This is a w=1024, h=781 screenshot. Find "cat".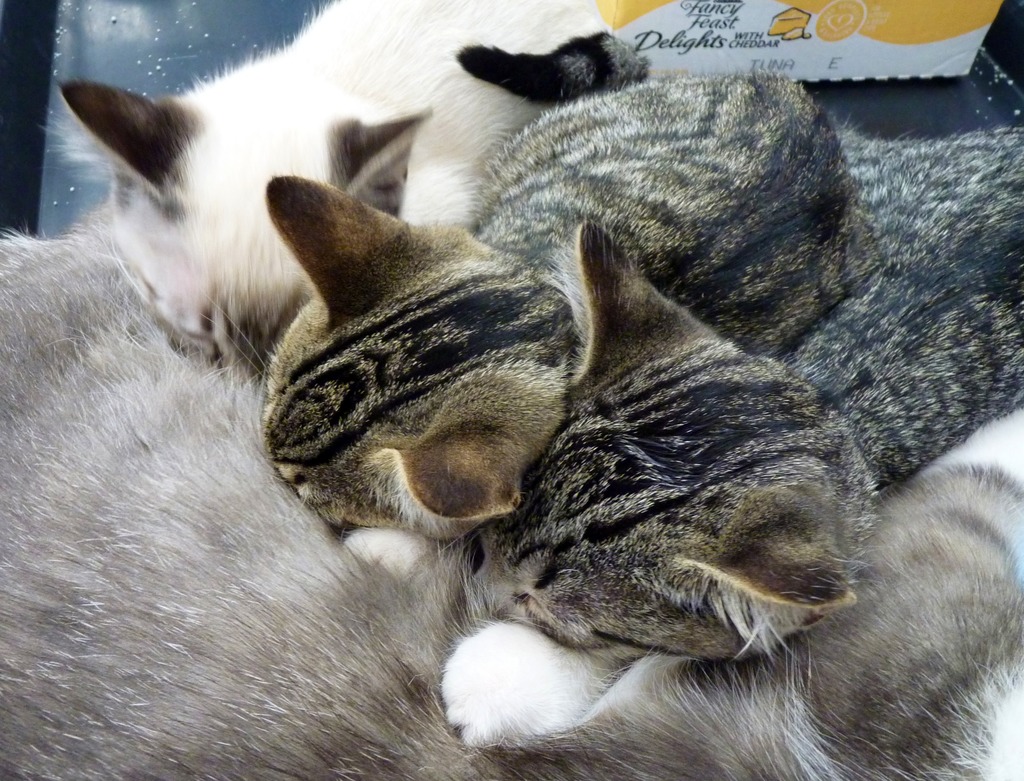
Bounding box: box(267, 24, 867, 590).
